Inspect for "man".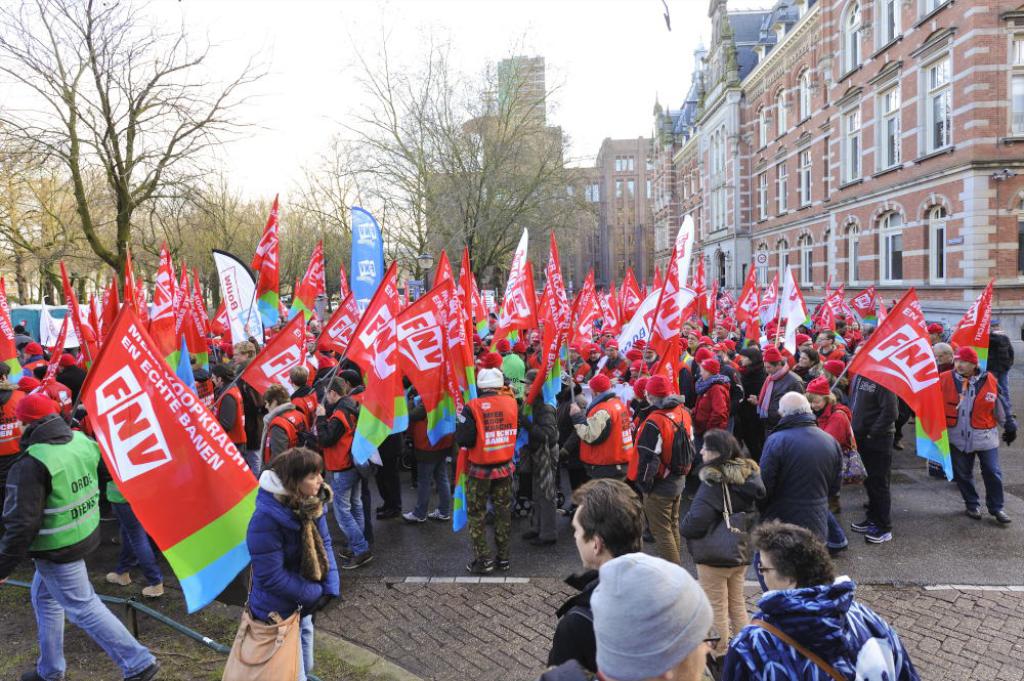
Inspection: bbox=(761, 393, 855, 602).
